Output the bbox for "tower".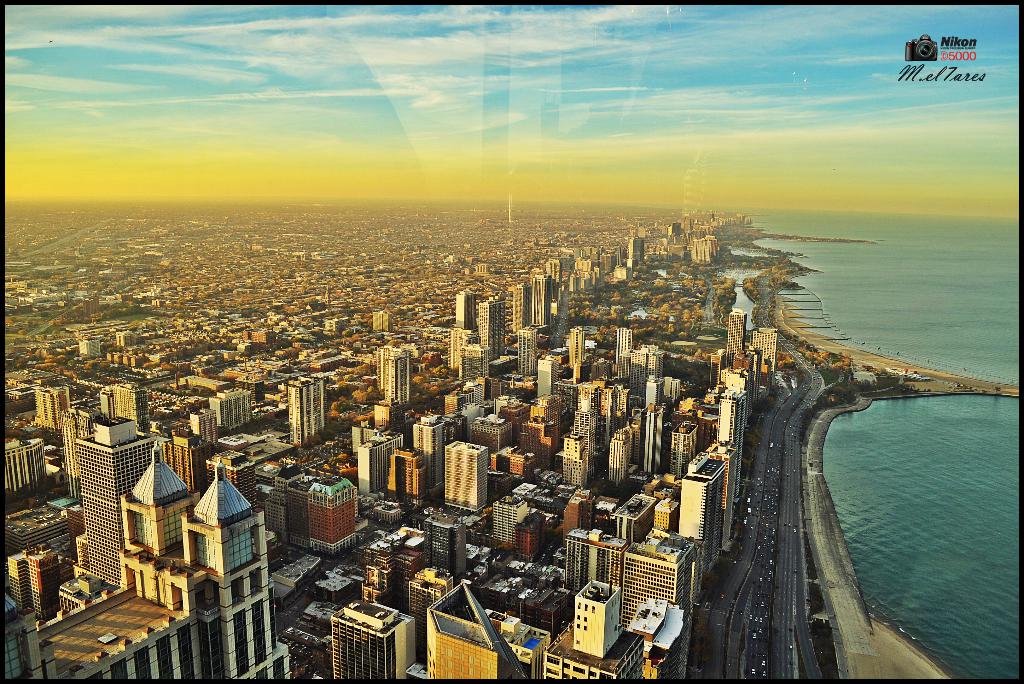
616, 326, 628, 362.
